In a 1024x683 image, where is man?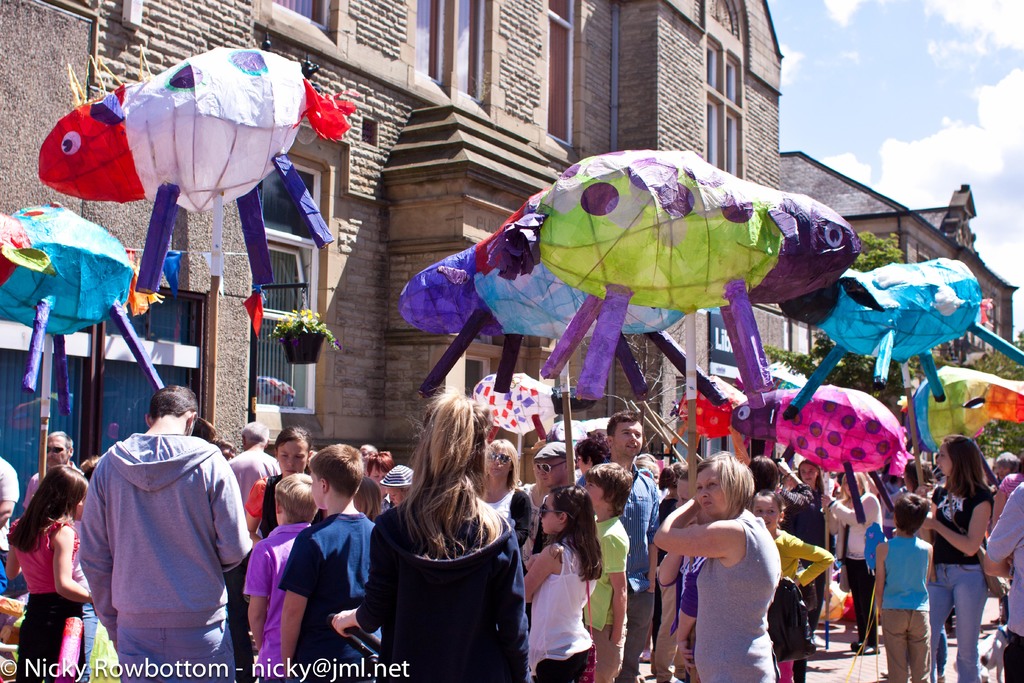
<box>21,431,97,682</box>.
